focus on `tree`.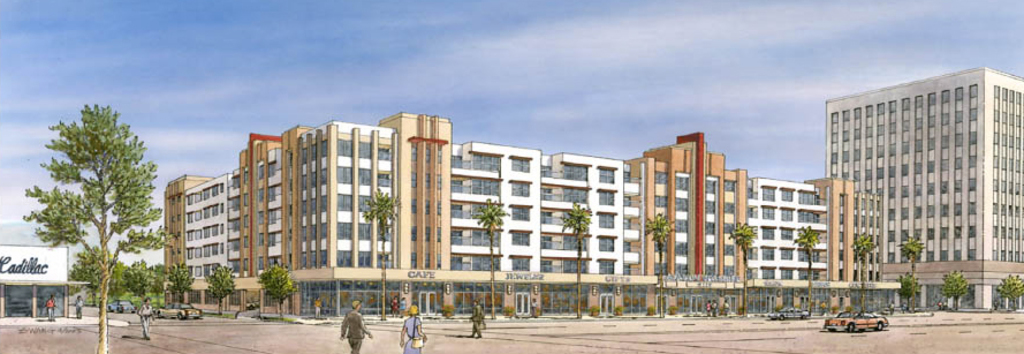
Focused at [left=795, top=225, right=821, bottom=291].
